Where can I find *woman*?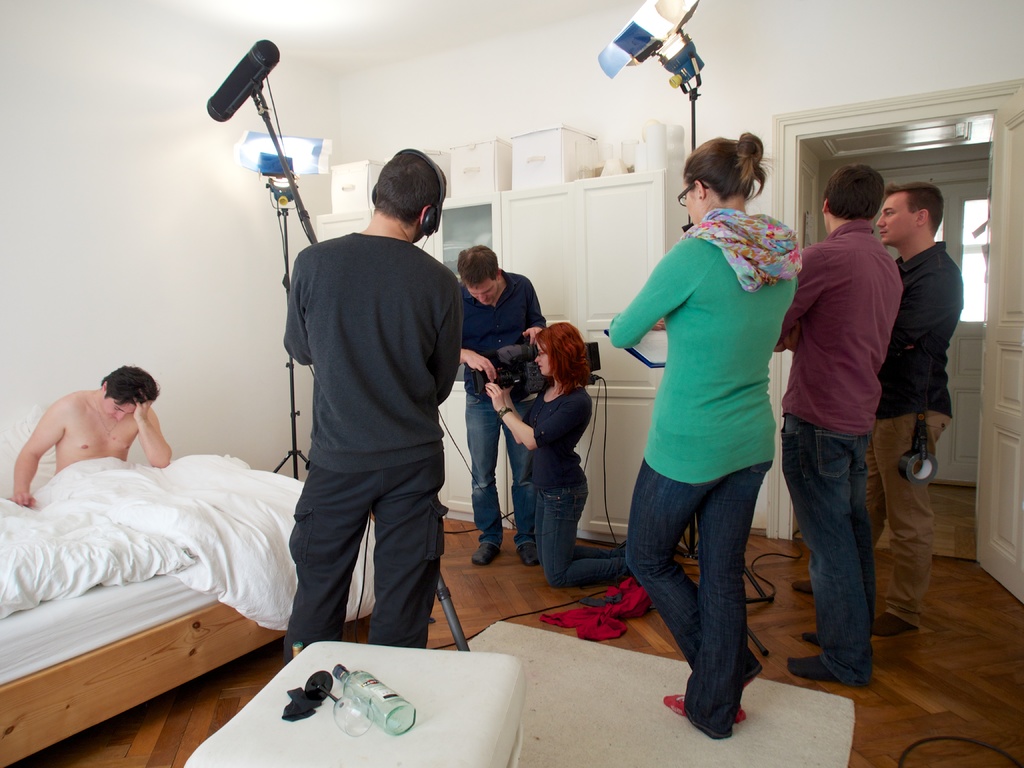
You can find it at BBox(614, 152, 810, 735).
